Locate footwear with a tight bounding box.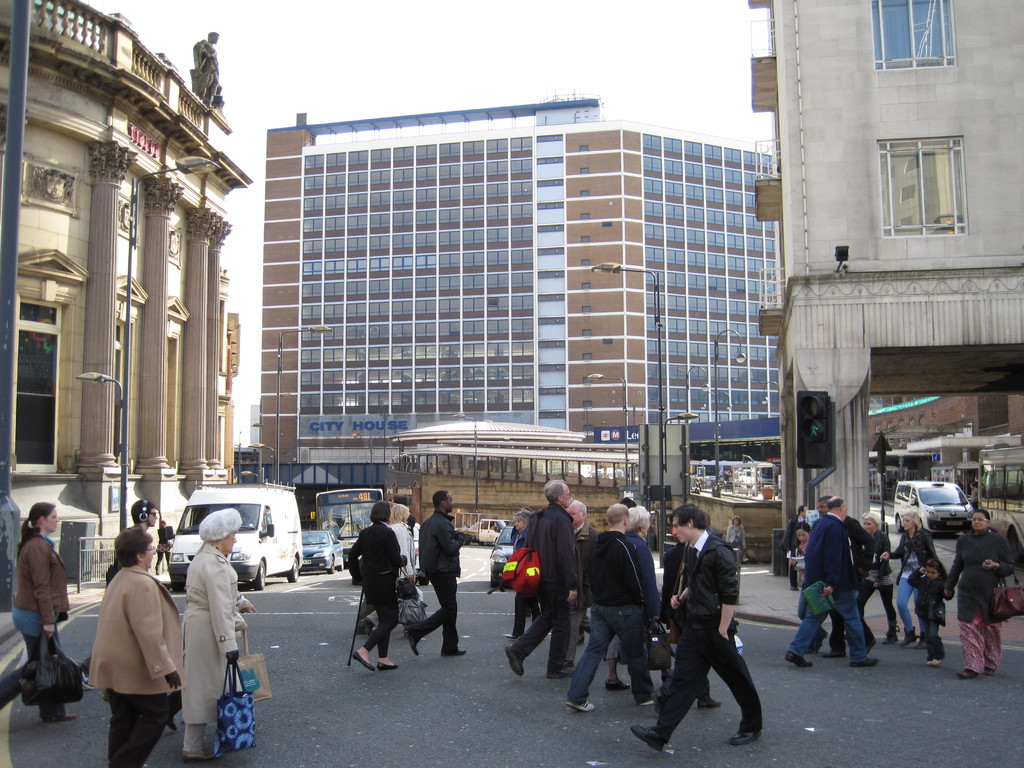
(x1=851, y1=659, x2=878, y2=668).
